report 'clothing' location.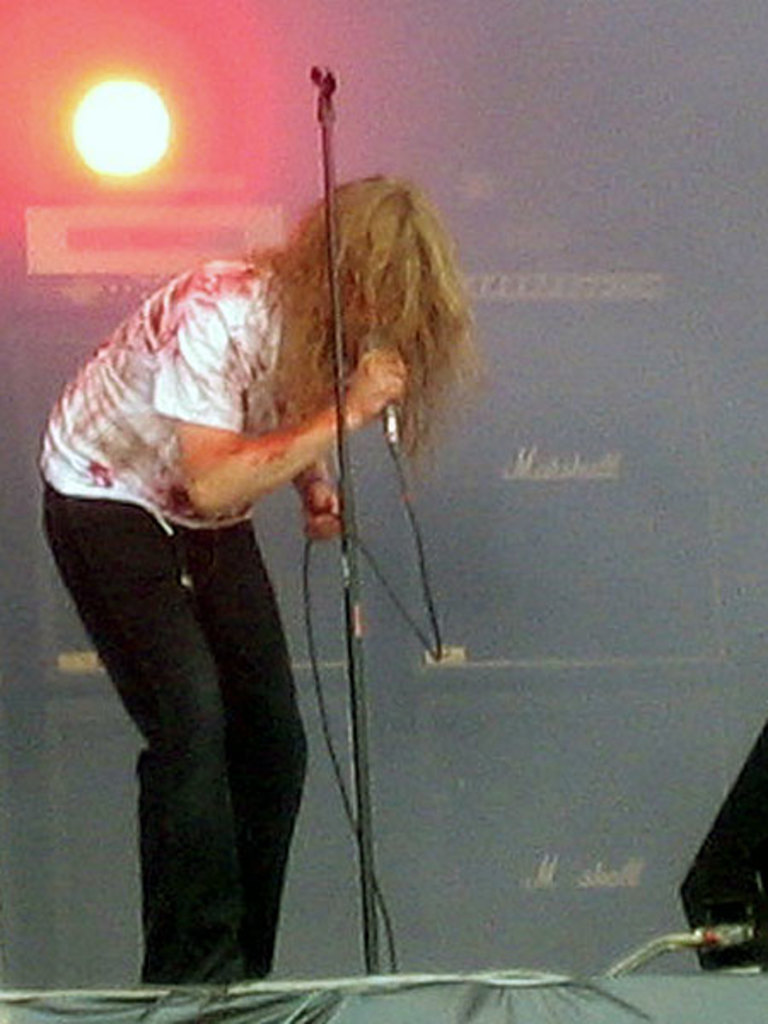
Report: locate(34, 254, 317, 990).
